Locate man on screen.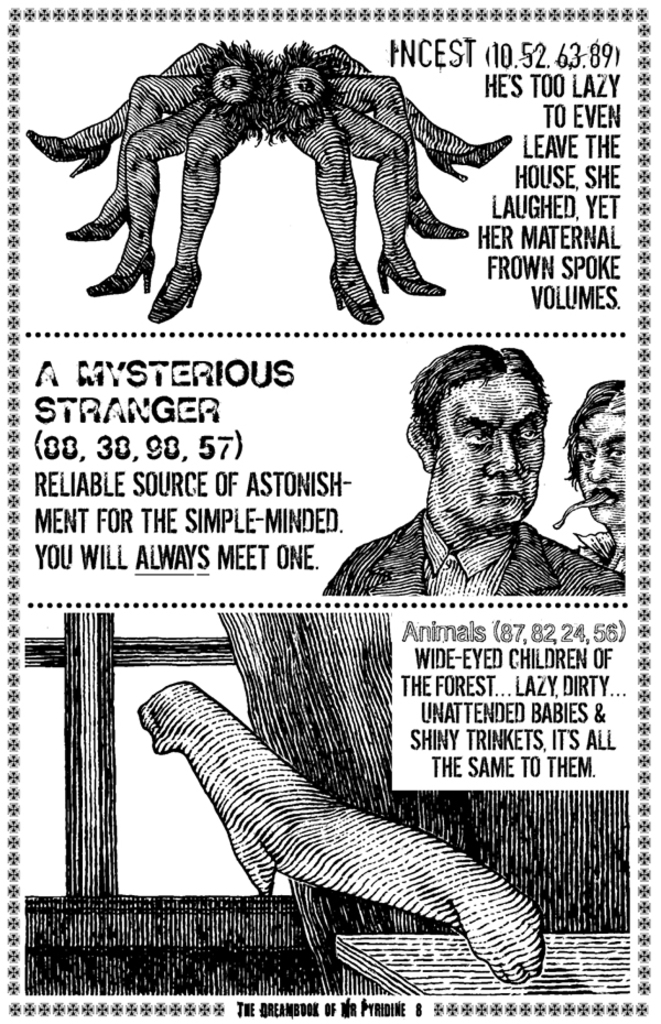
On screen at box=[554, 383, 632, 571].
